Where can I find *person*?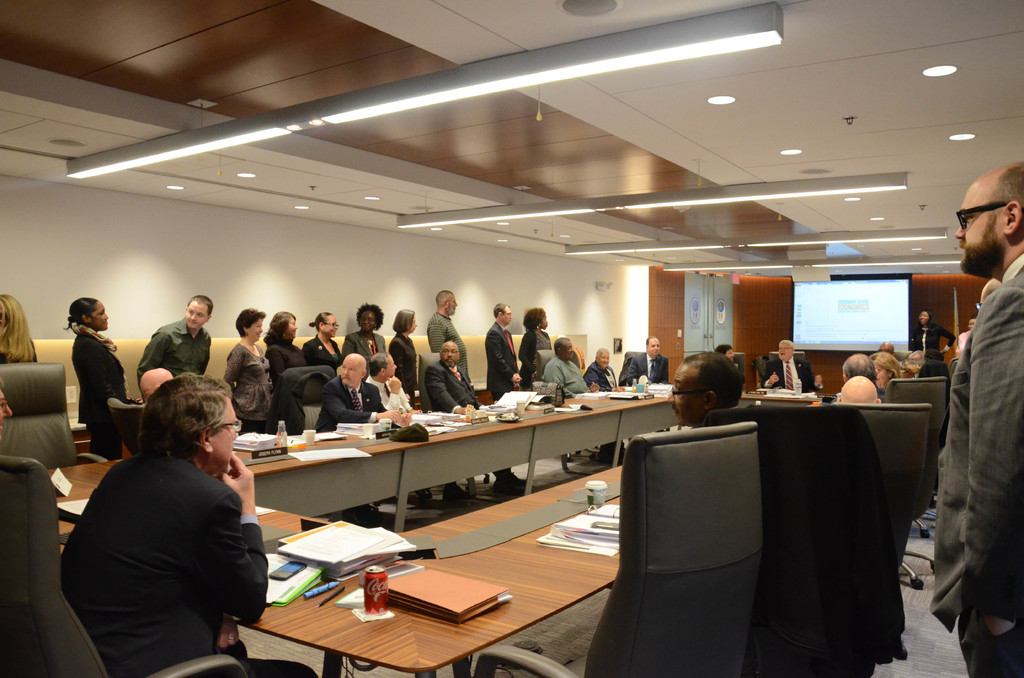
You can find it at <box>135,291,215,367</box>.
